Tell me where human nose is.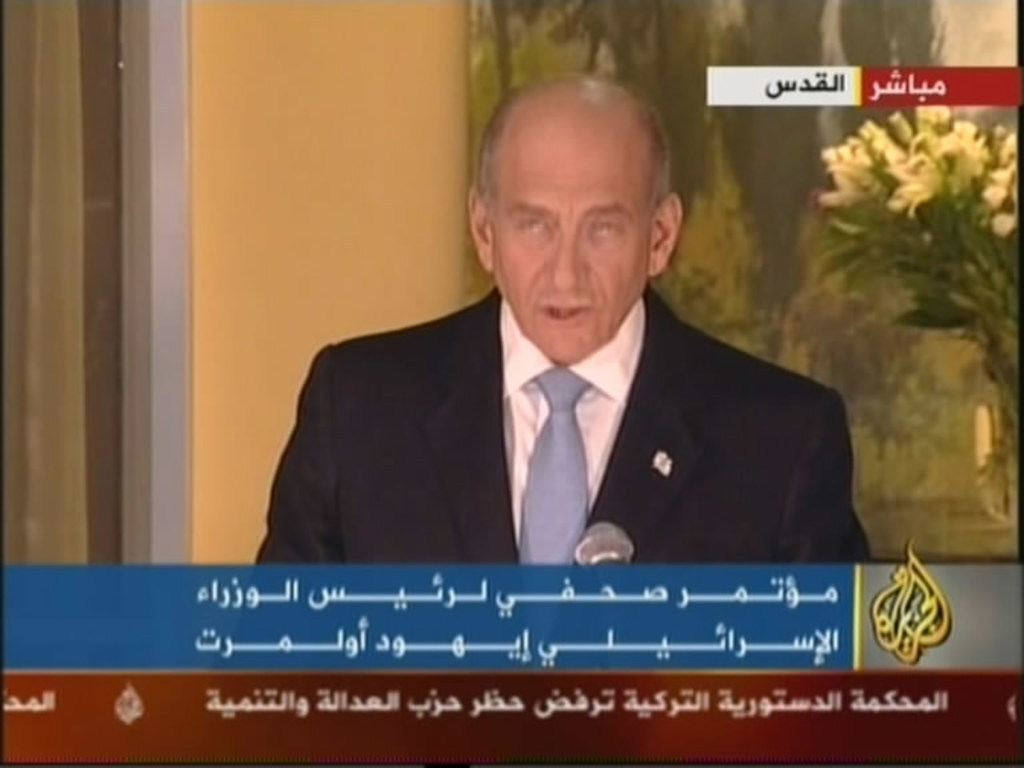
human nose is at 543,232,585,289.
